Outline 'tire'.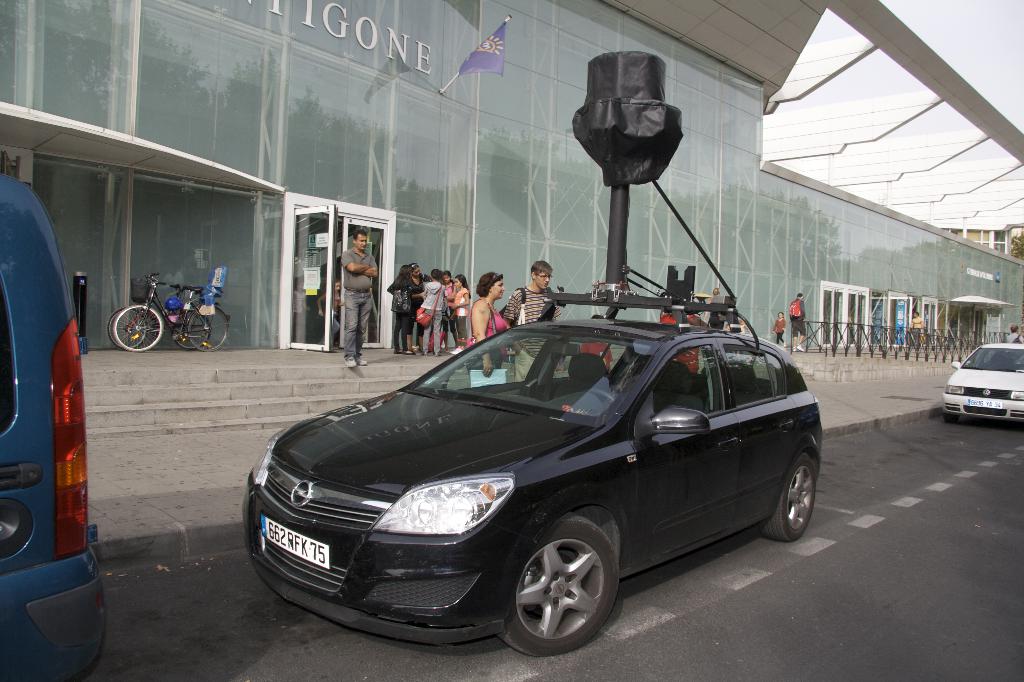
Outline: l=114, t=305, r=163, b=352.
